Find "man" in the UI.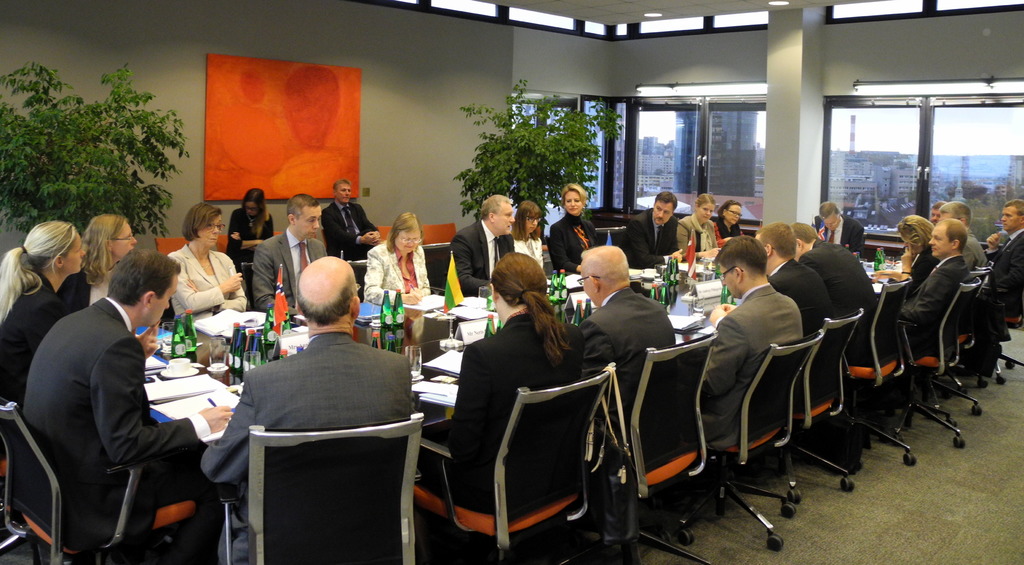
UI element at 621:191:680:268.
